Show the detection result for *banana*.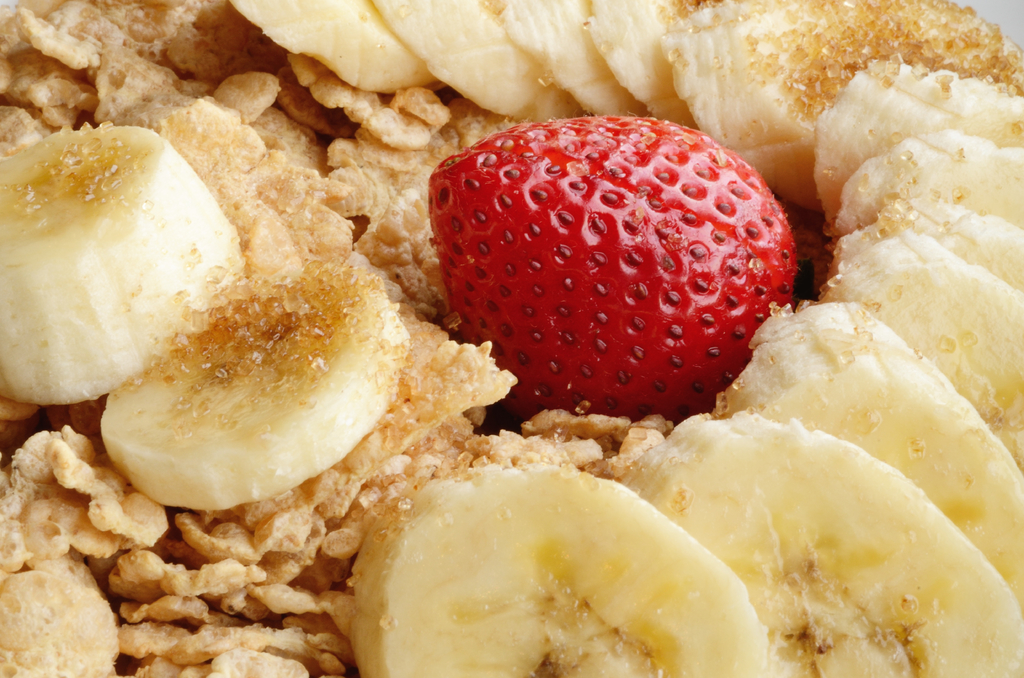
x1=102 y1=272 x2=410 y2=510.
